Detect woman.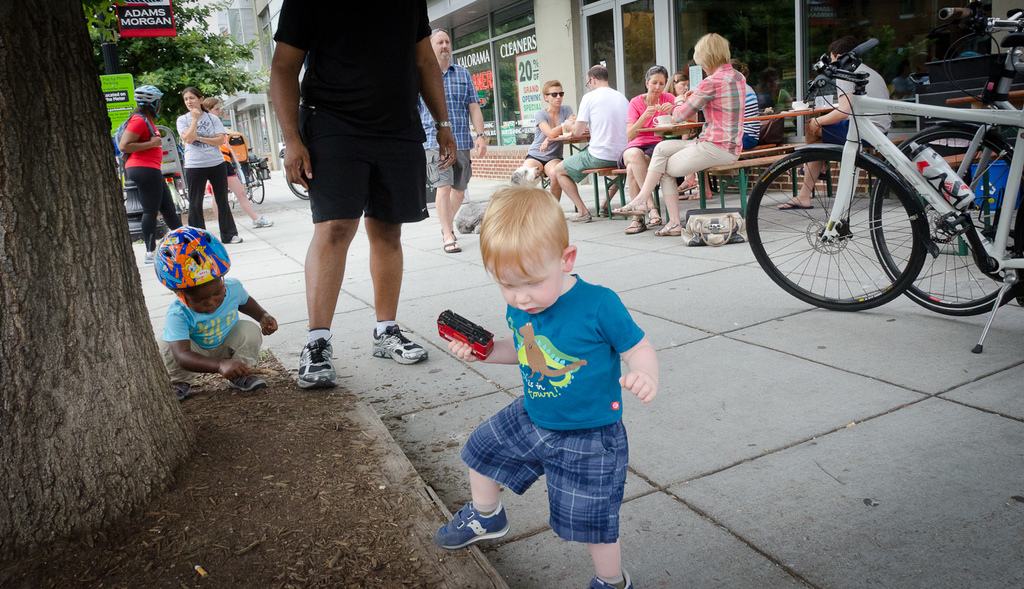
Detected at bbox=[113, 81, 179, 263].
